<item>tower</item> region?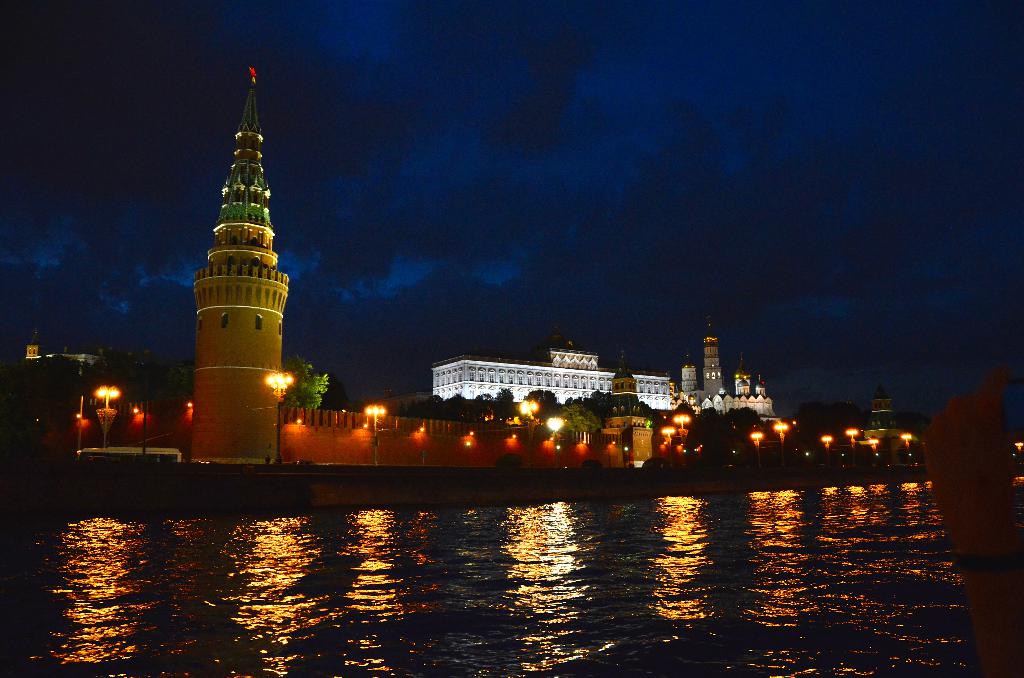
detection(867, 377, 902, 432)
